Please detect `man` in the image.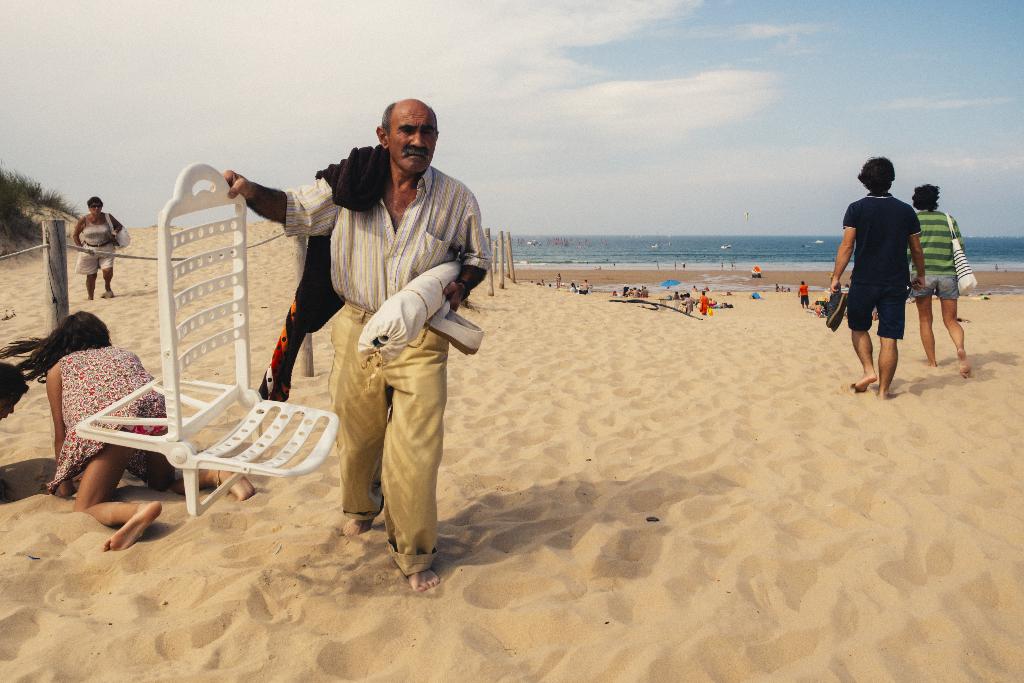
BBox(835, 163, 935, 404).
